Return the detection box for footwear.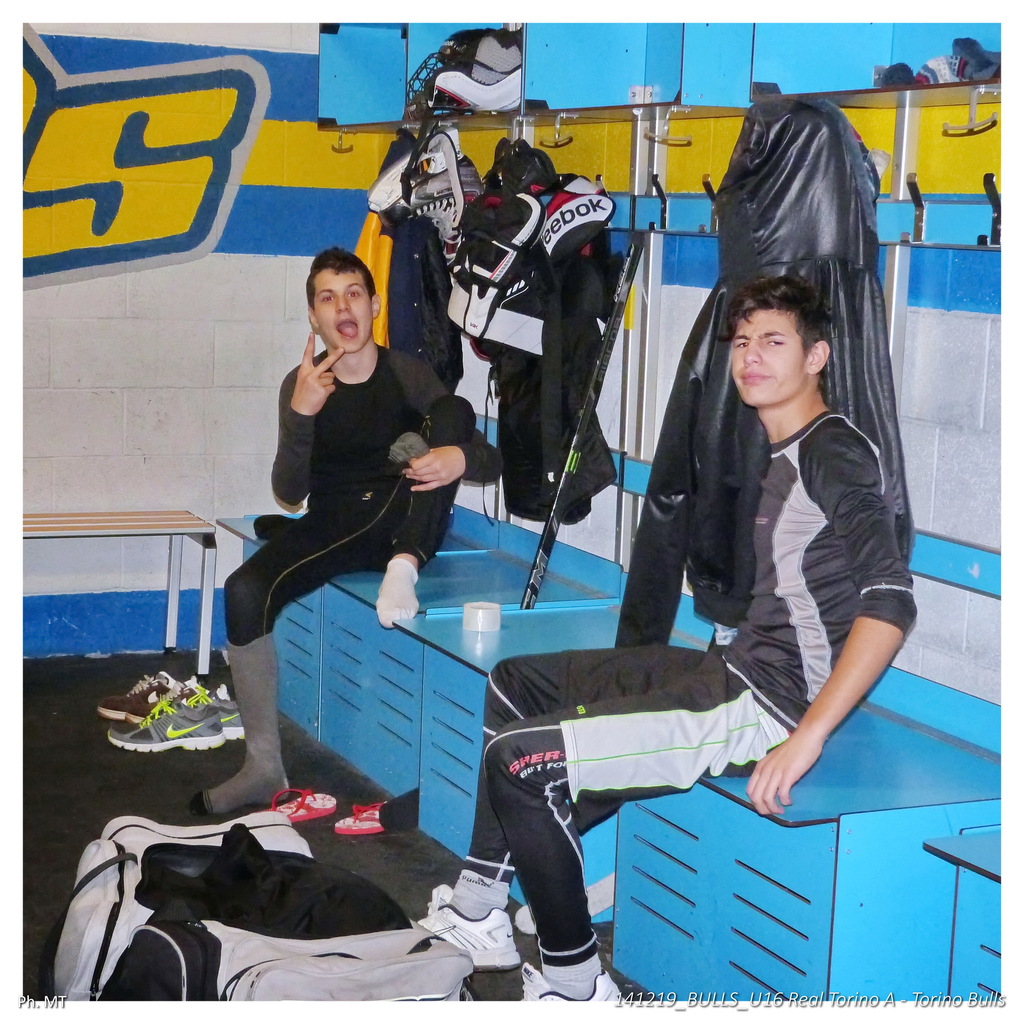
(x1=488, y1=147, x2=554, y2=192).
